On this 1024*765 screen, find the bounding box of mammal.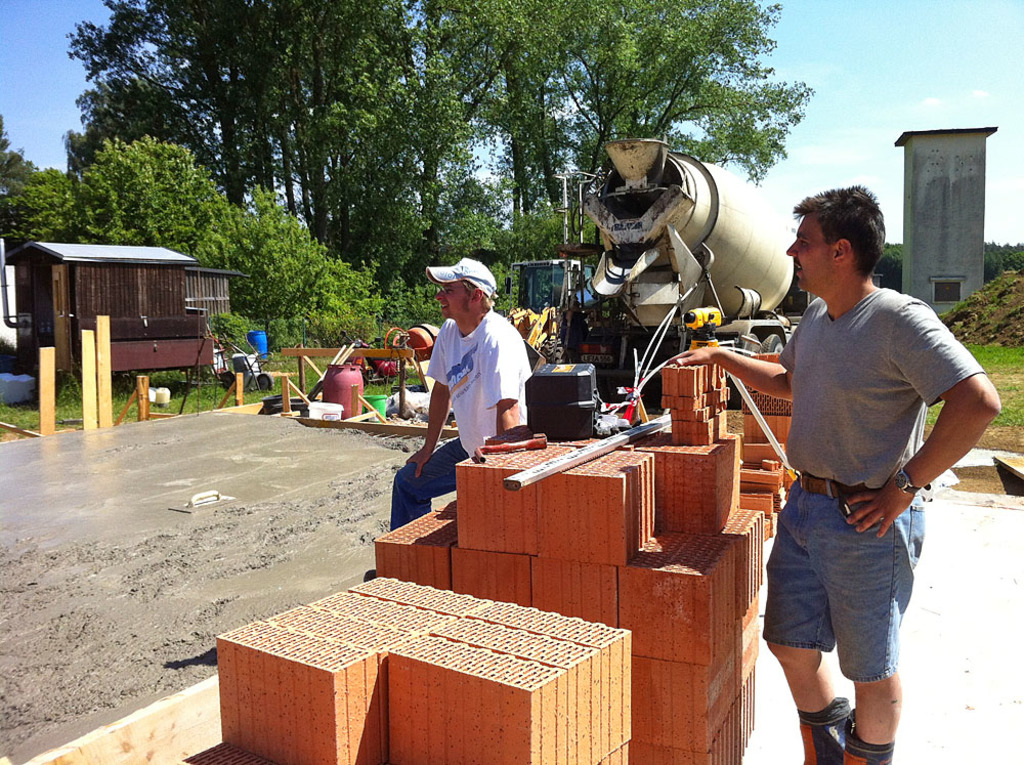
Bounding box: x1=390, y1=258, x2=529, y2=532.
